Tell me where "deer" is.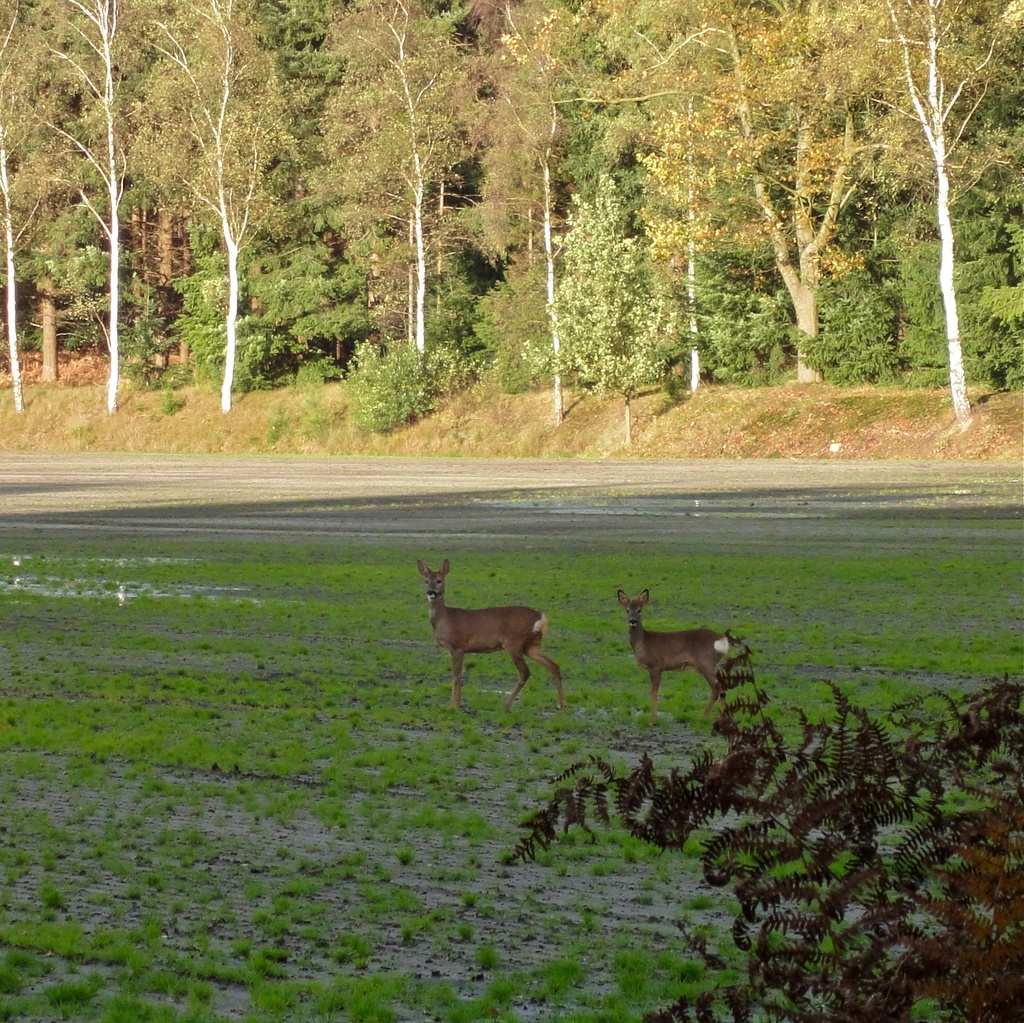
"deer" is at {"left": 413, "top": 562, "right": 563, "bottom": 720}.
